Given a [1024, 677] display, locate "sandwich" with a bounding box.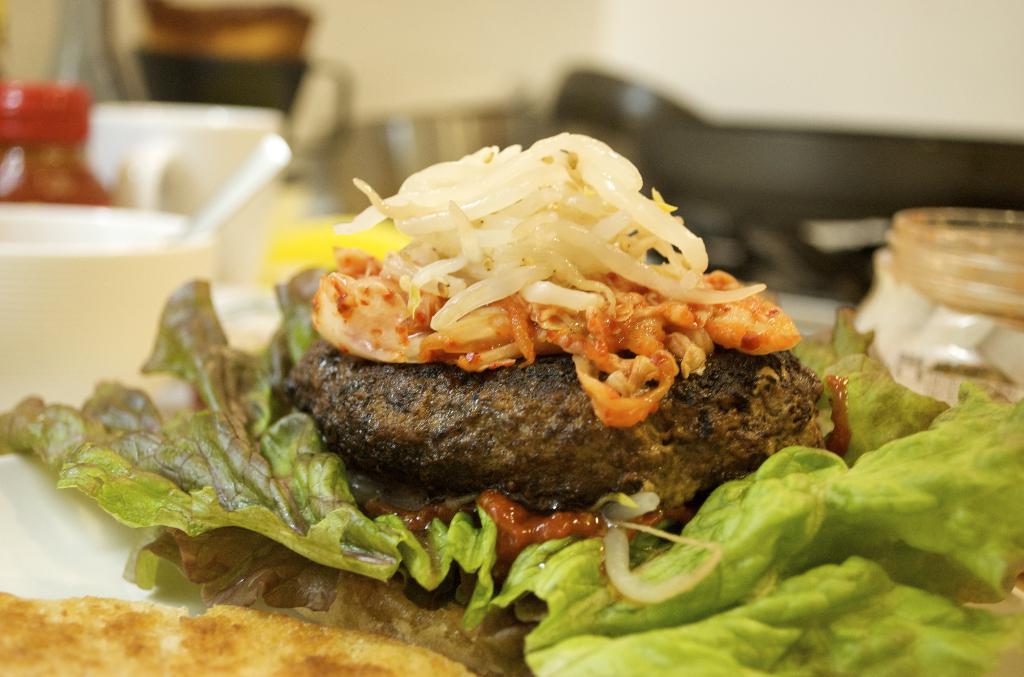
Located: 0 597 470 676.
